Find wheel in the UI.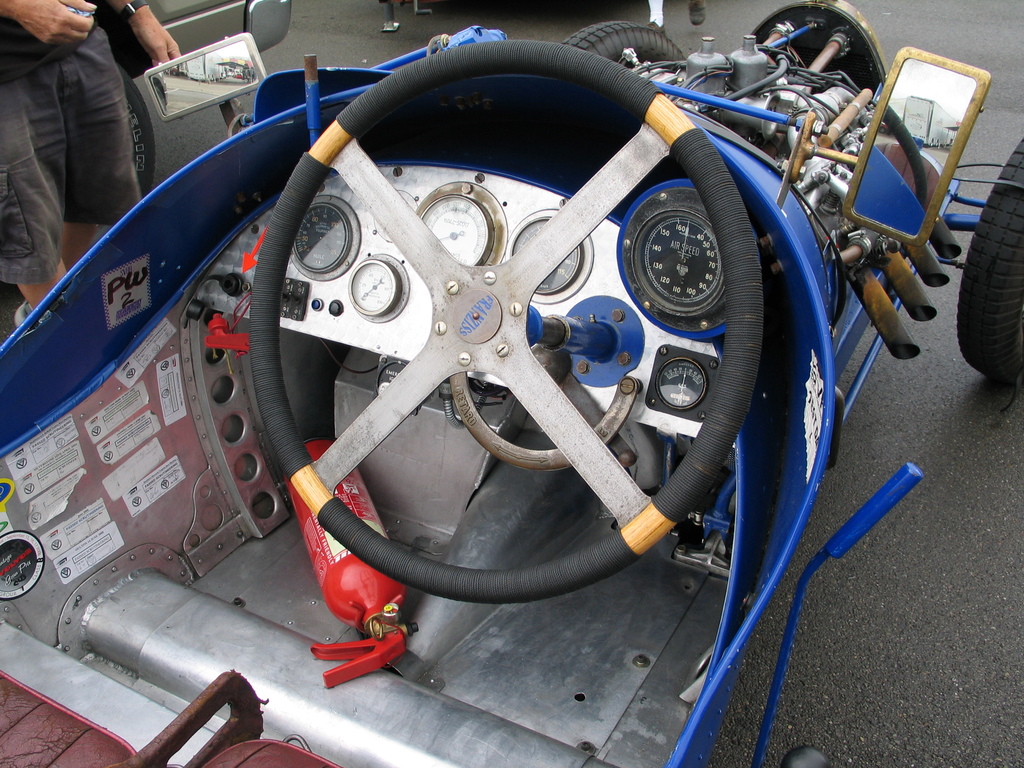
UI element at l=246, t=37, r=761, b=605.
